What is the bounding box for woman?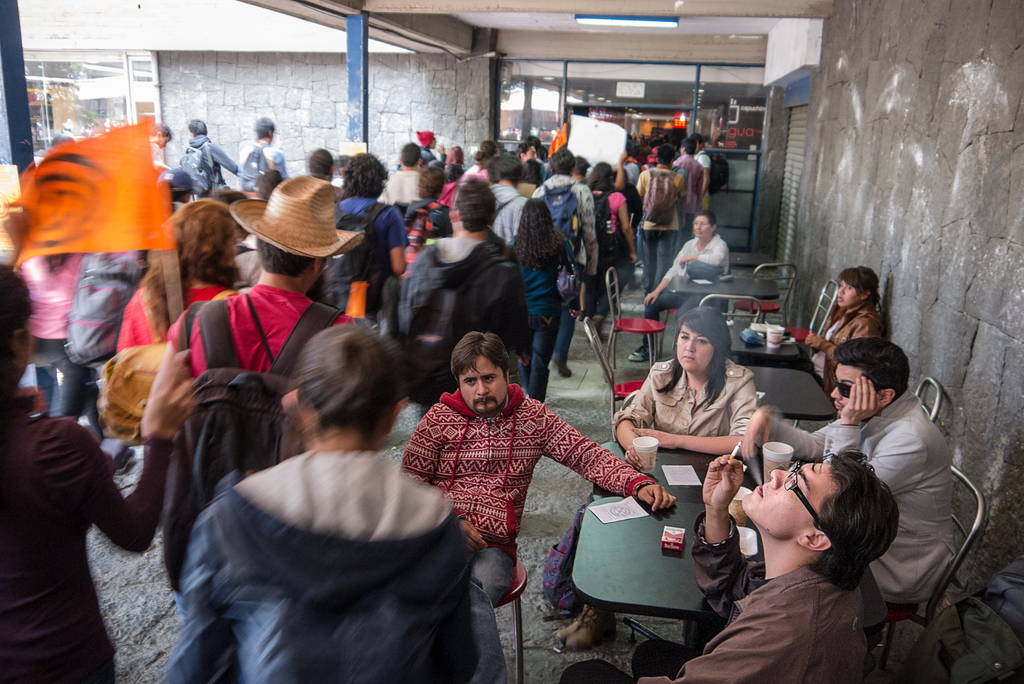
(x1=570, y1=305, x2=770, y2=662).
